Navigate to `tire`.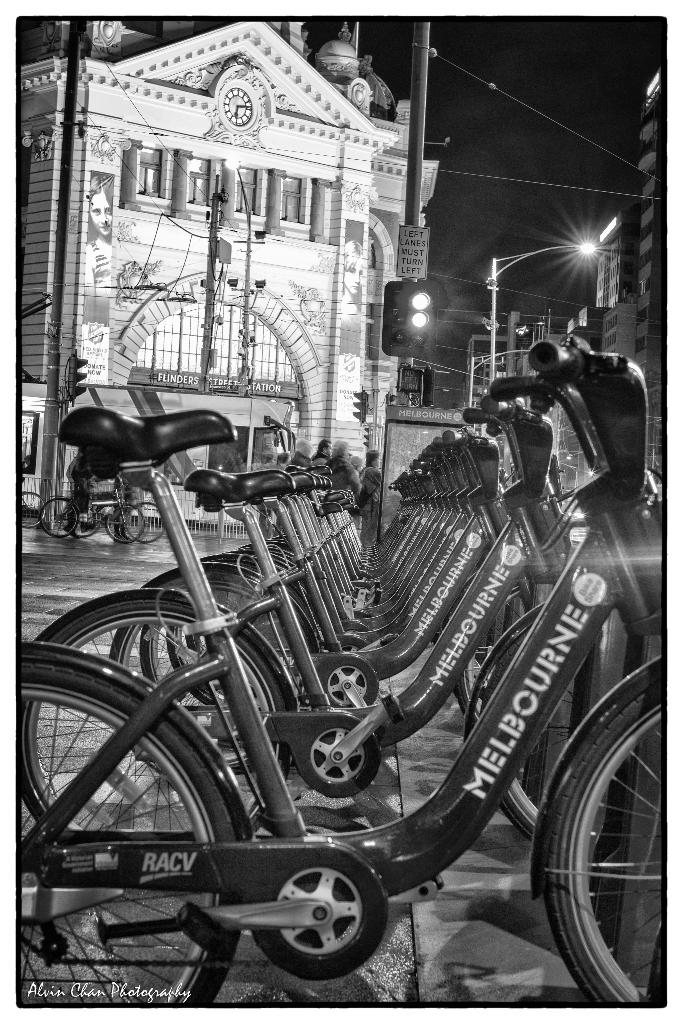
Navigation target: left=38, top=500, right=76, bottom=537.
